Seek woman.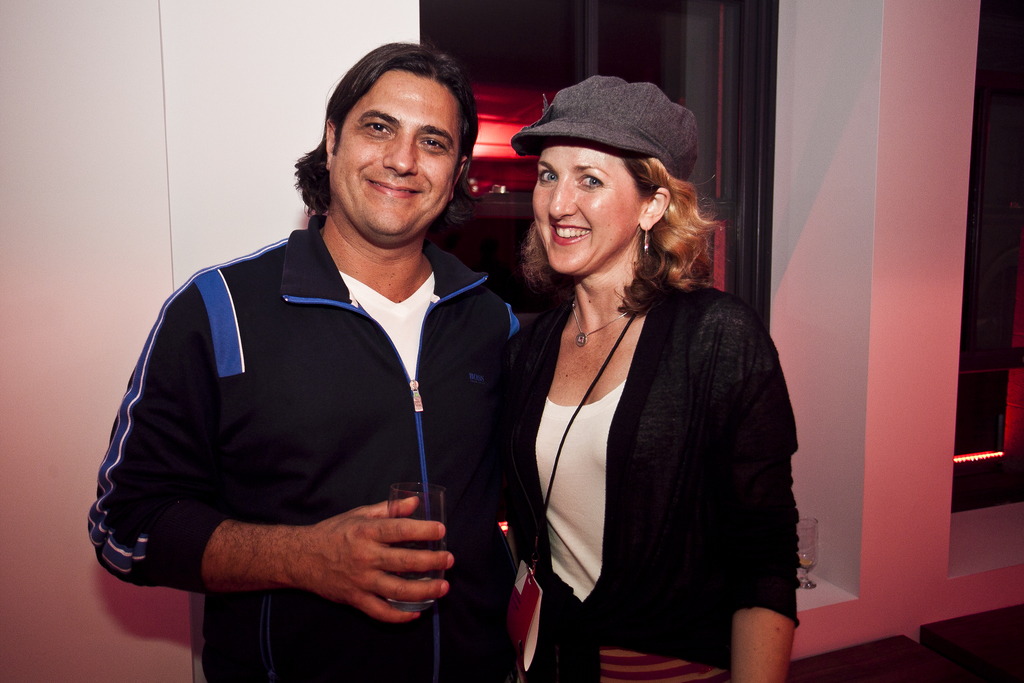
<region>482, 99, 809, 675</region>.
